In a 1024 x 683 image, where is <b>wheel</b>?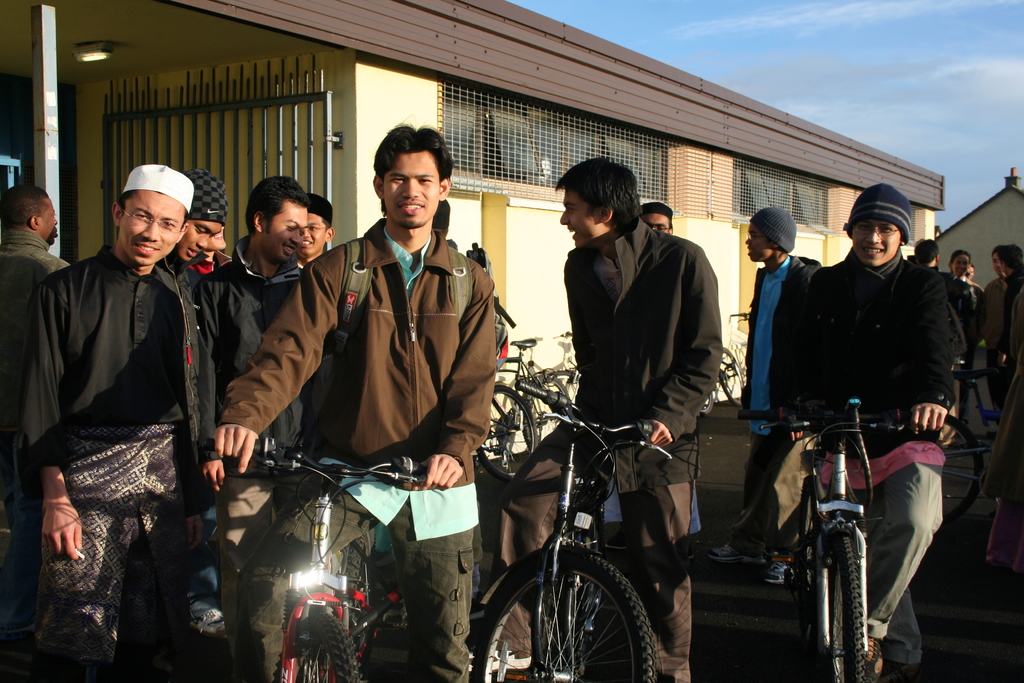
479 385 536 482.
